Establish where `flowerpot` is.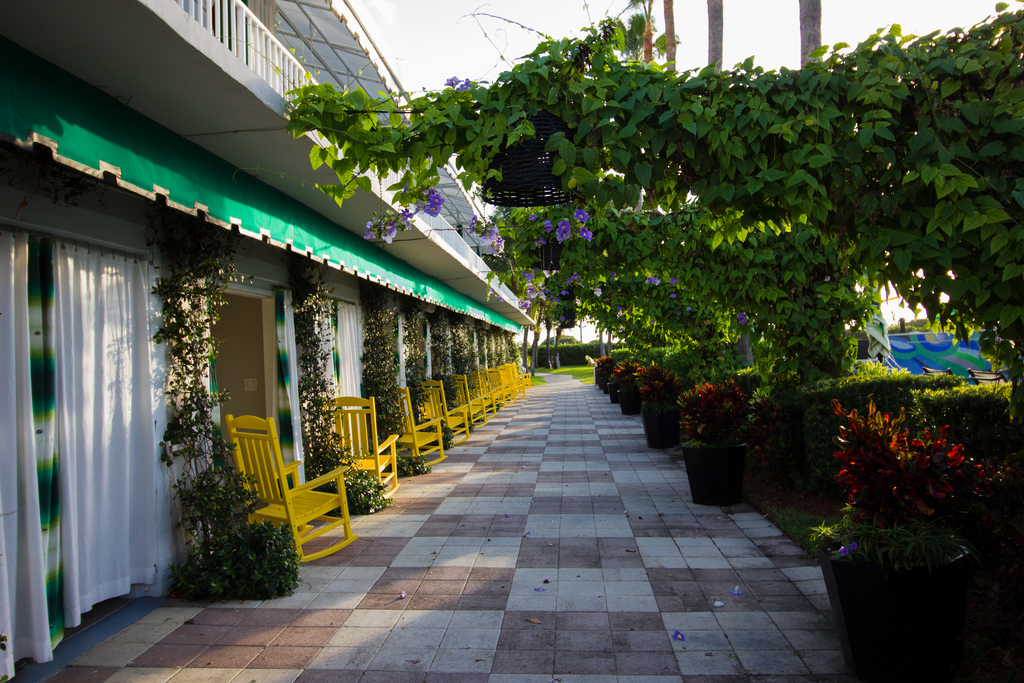
Established at 640 404 681 448.
